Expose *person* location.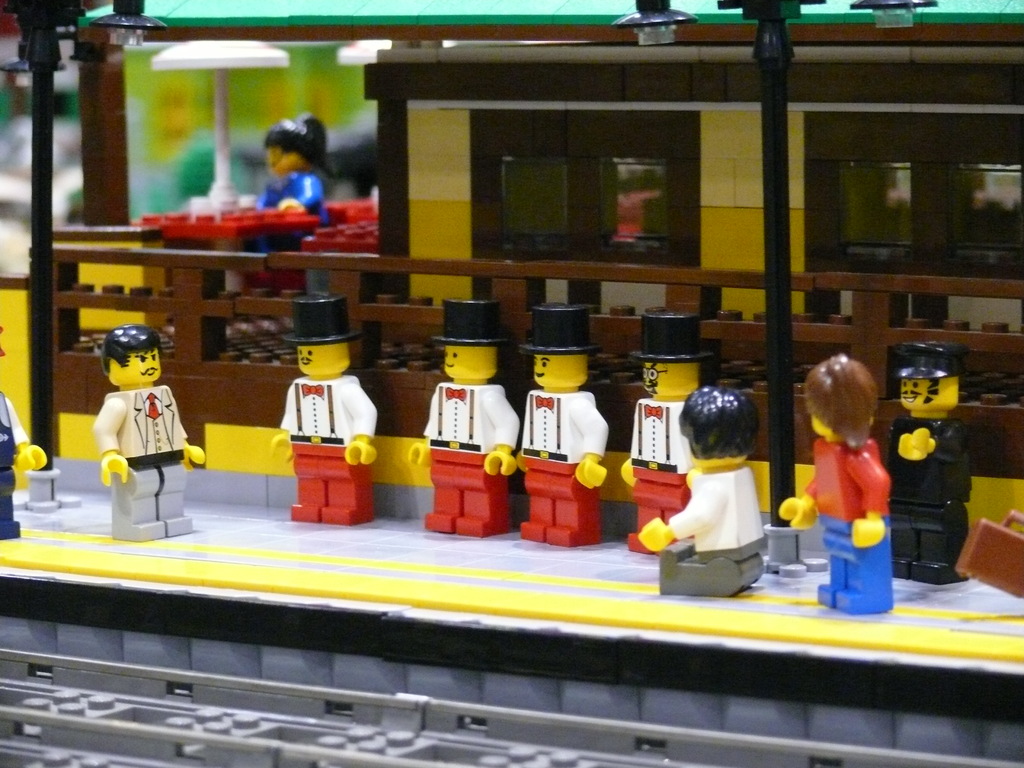
Exposed at <bbox>614, 305, 707, 564</bbox>.
